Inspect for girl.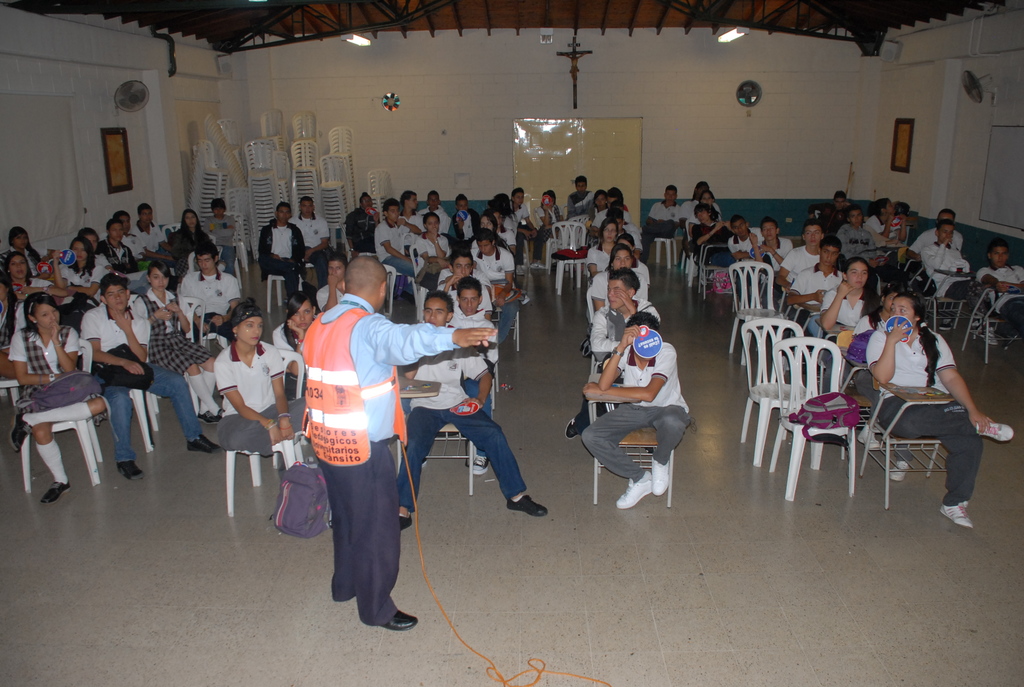
Inspection: 274,290,323,401.
